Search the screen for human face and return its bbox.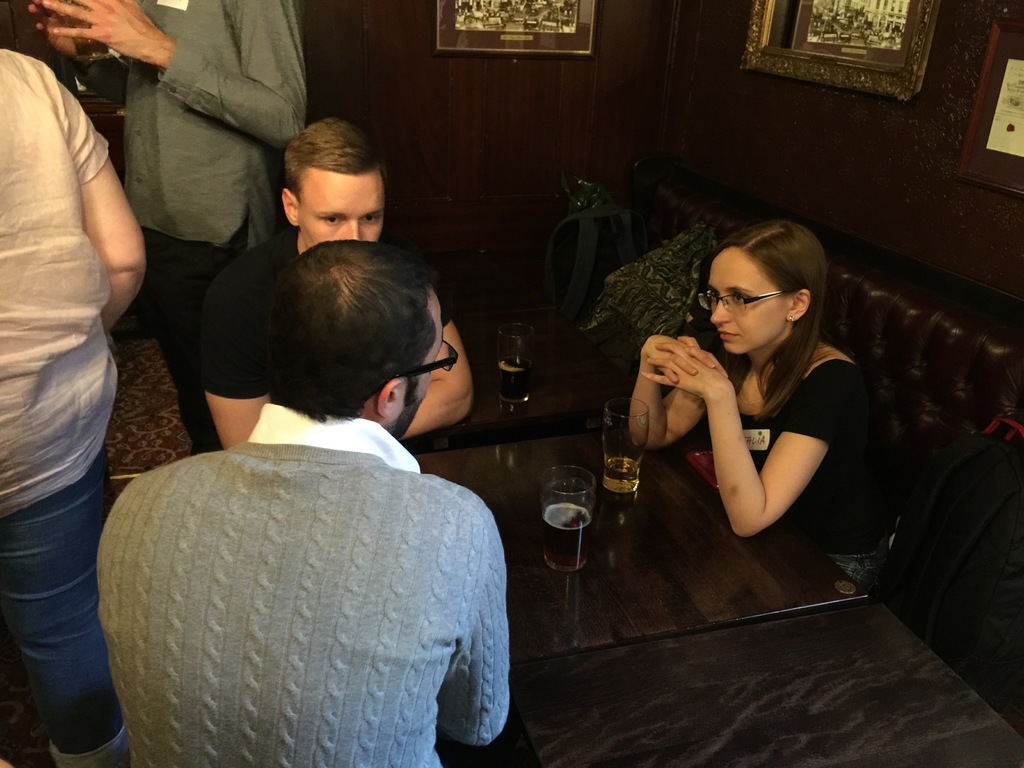
Found: crop(294, 163, 387, 240).
